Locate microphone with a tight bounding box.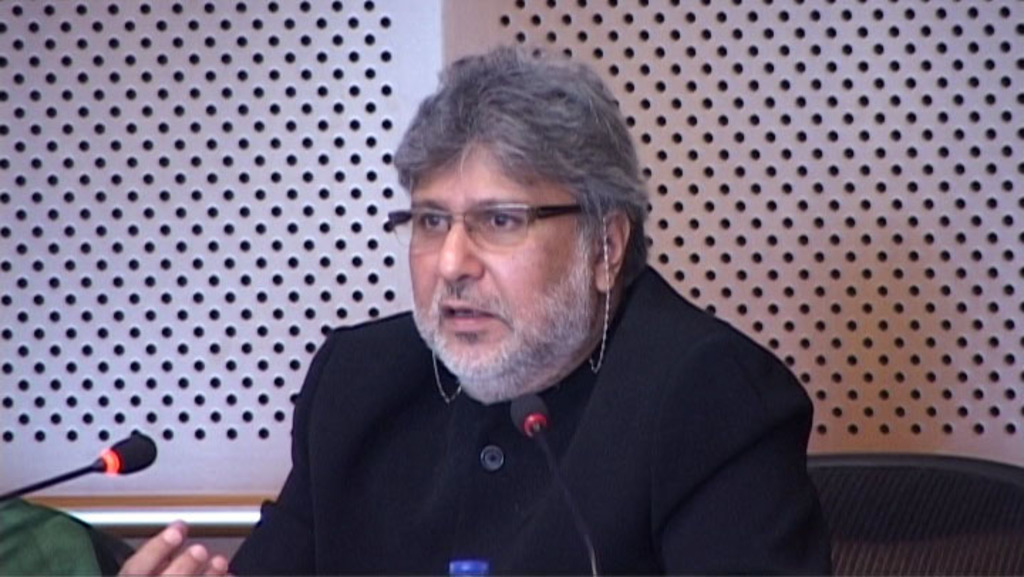
Rect(509, 397, 545, 439).
